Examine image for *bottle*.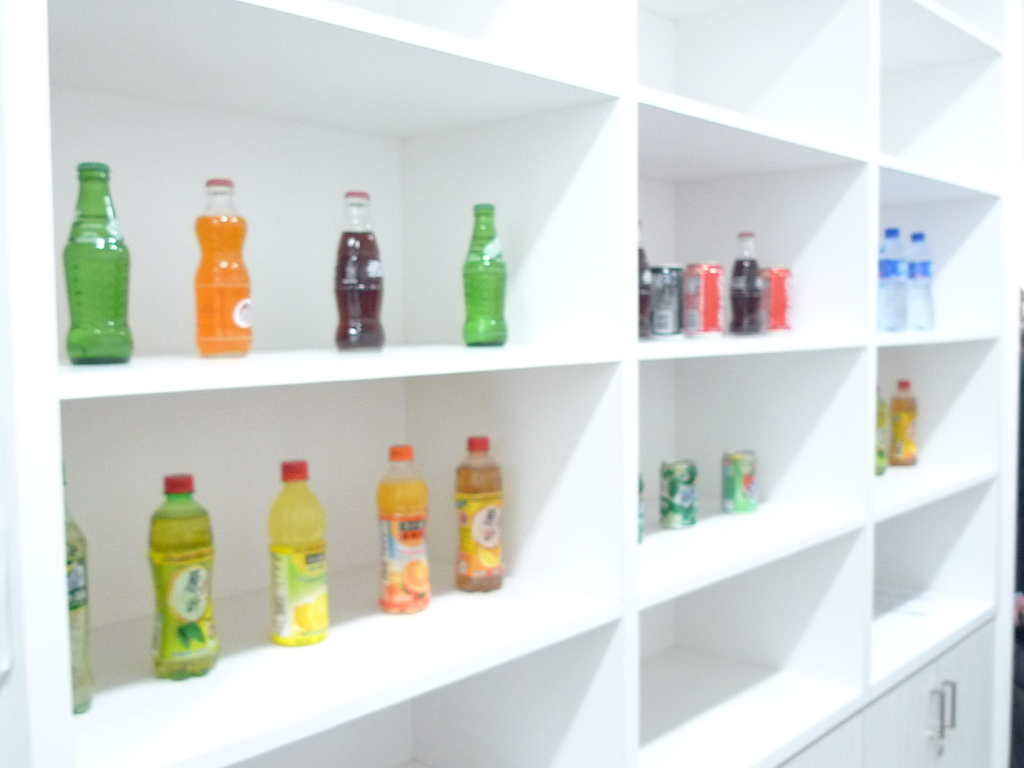
Examination result: (332, 187, 384, 355).
